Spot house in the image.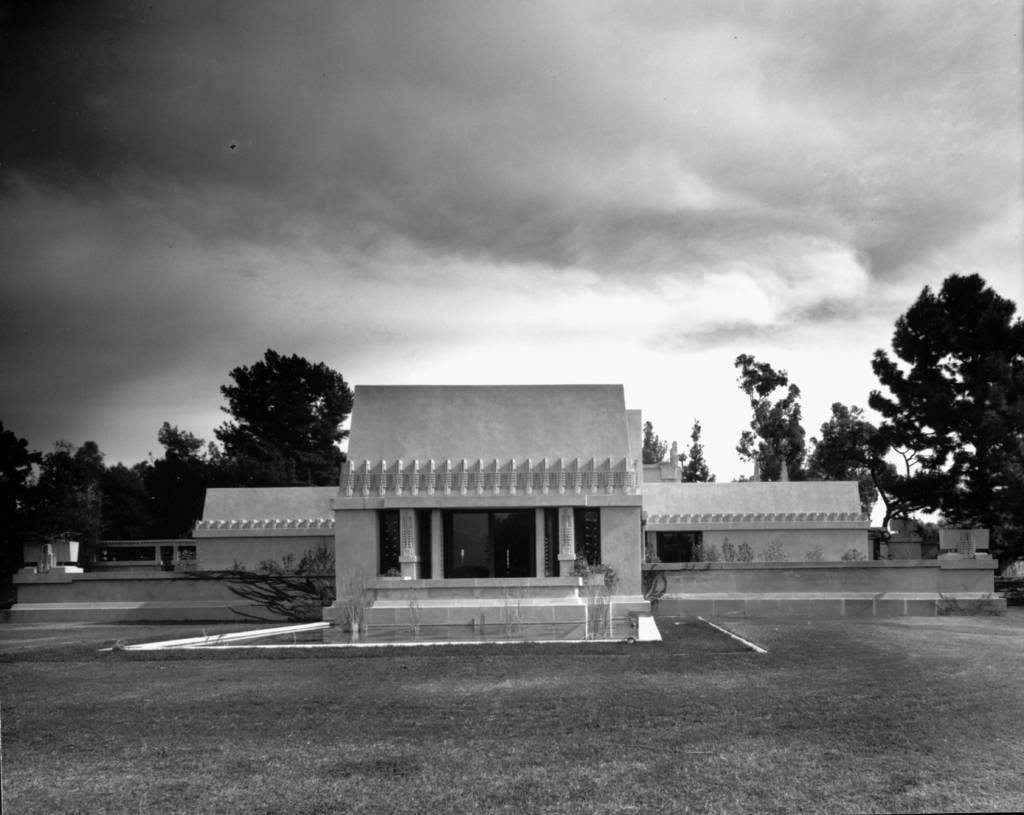
house found at <bbox>127, 309, 910, 652</bbox>.
